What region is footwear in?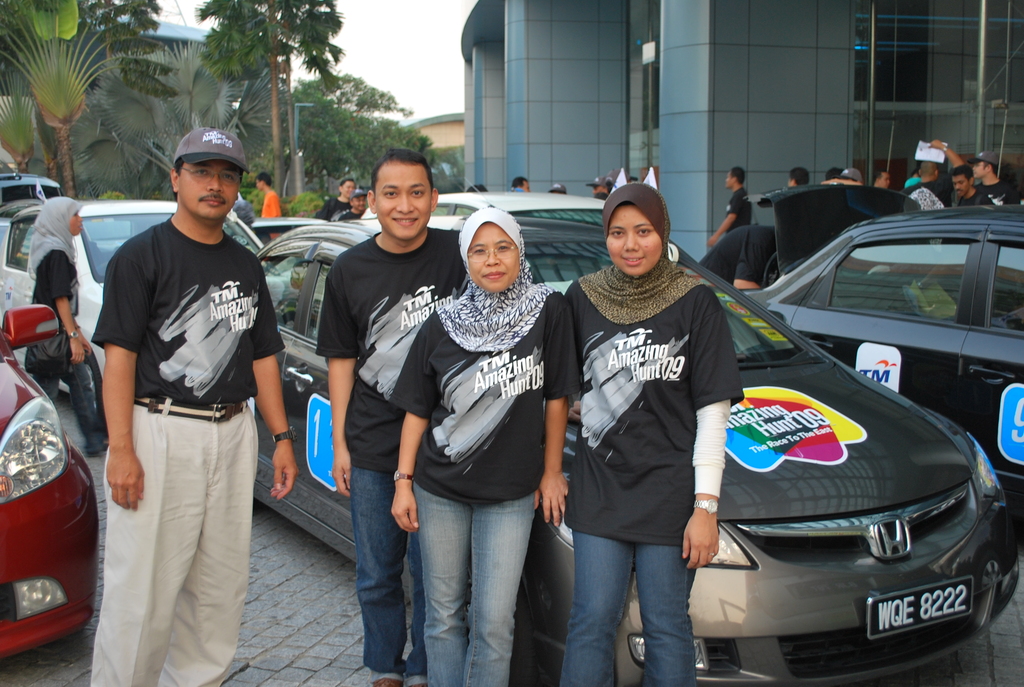
[x1=371, y1=675, x2=403, y2=686].
